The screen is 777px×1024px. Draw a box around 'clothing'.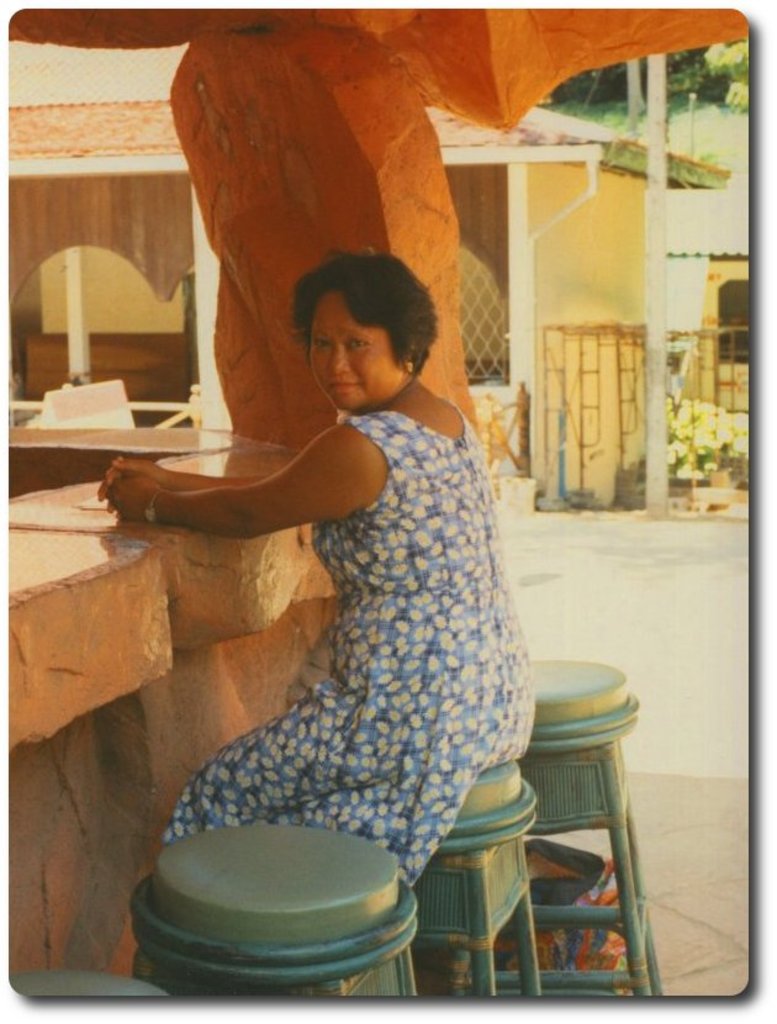
locate(159, 411, 539, 887).
